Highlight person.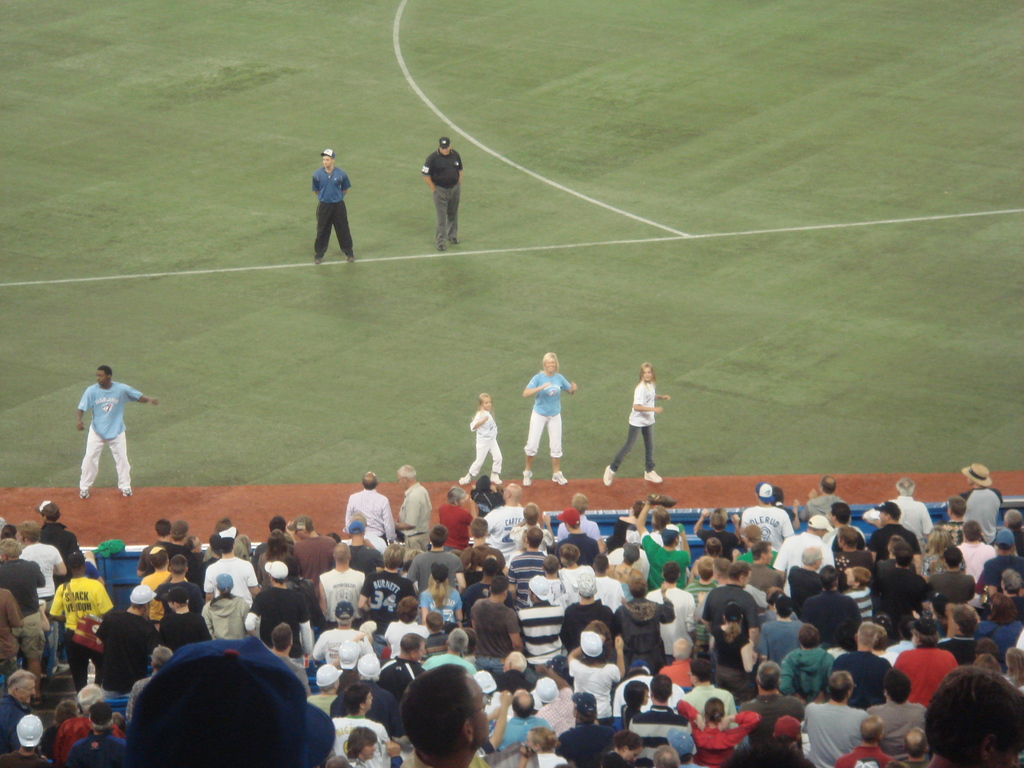
Highlighted region: (left=614, top=504, right=644, bottom=535).
